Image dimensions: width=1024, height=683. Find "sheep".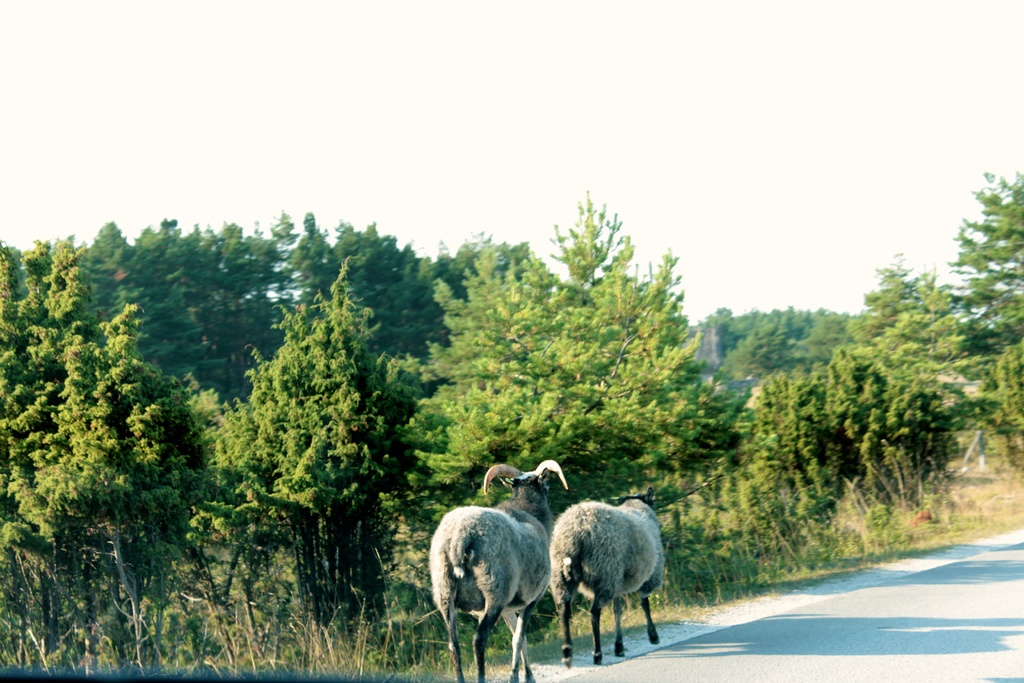
x1=428, y1=463, x2=570, y2=682.
